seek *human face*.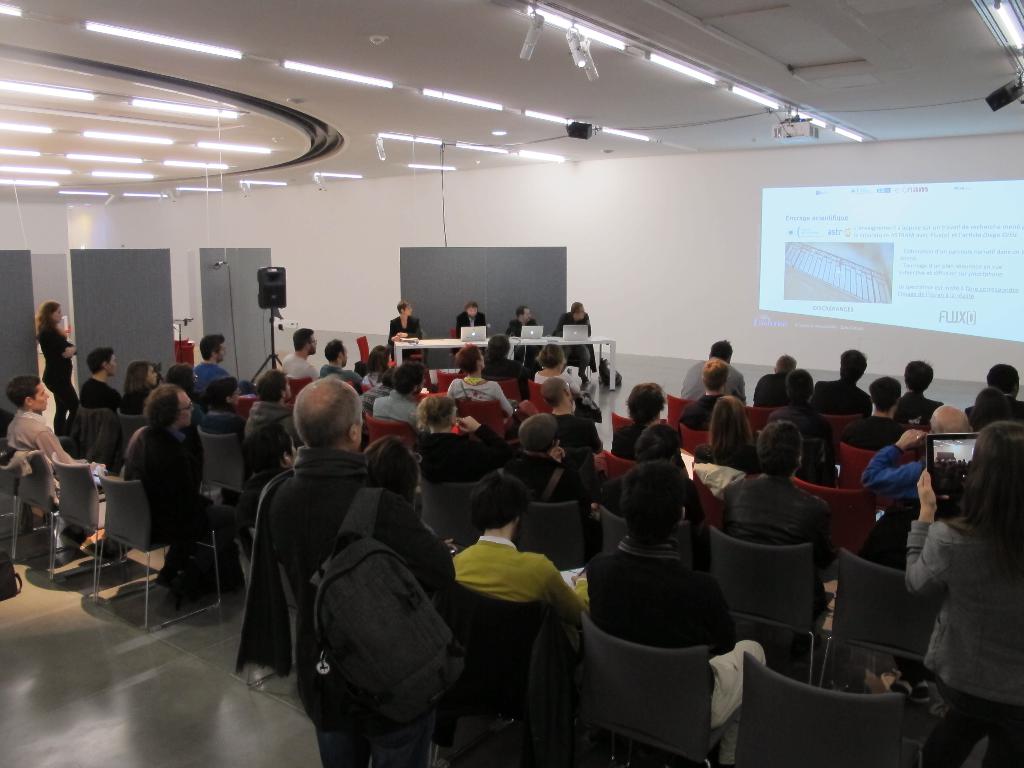
bbox(408, 301, 412, 316).
